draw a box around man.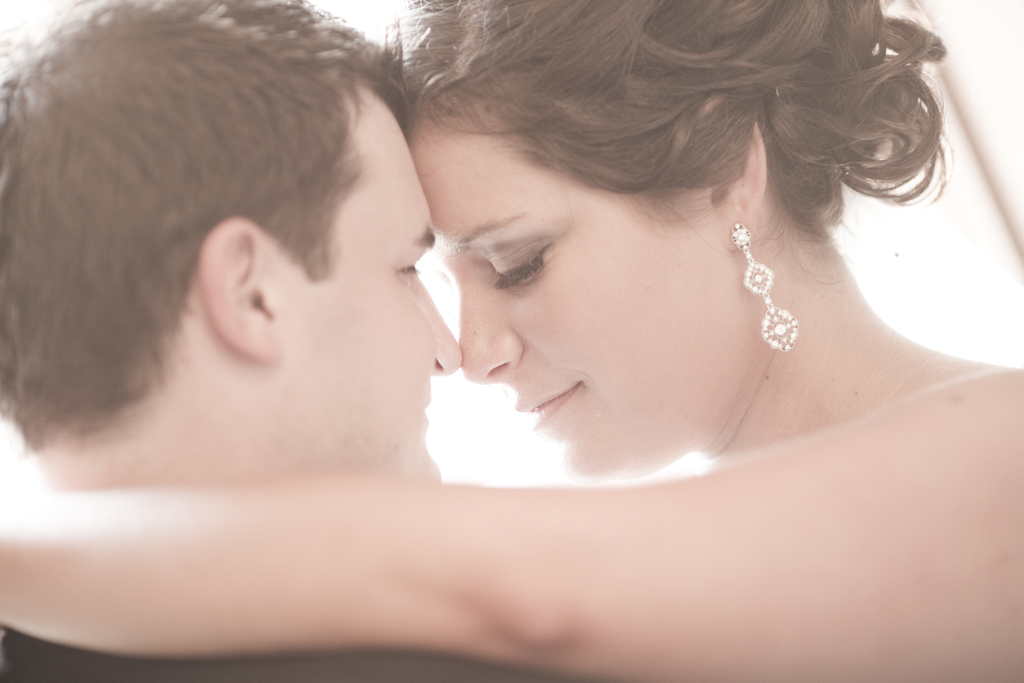
[0, 0, 606, 682].
